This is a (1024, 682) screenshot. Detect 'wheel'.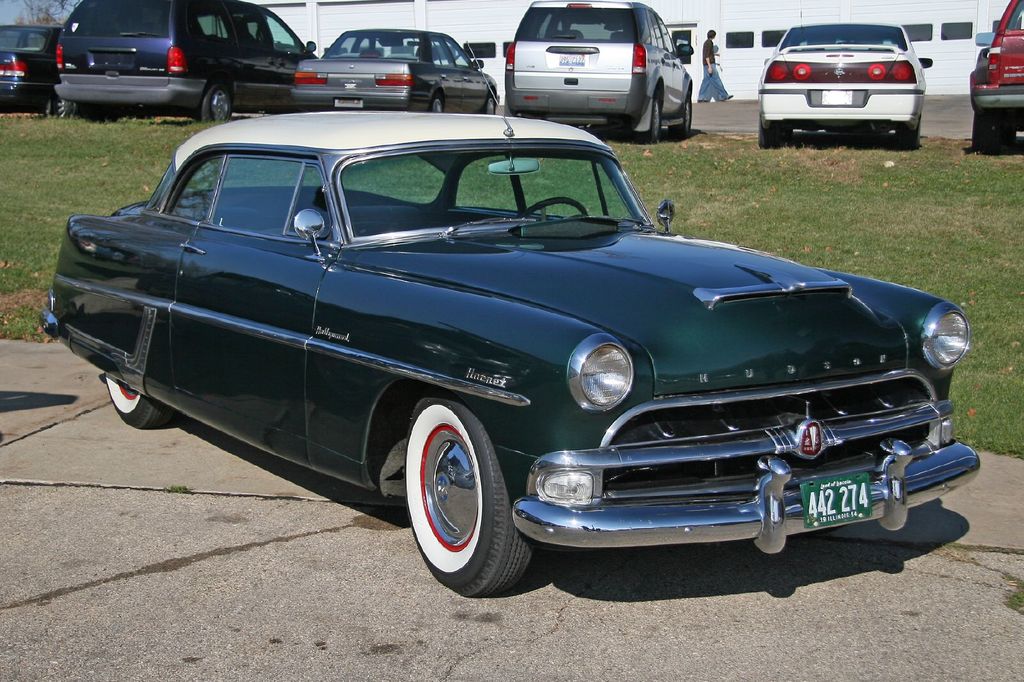
crop(973, 116, 996, 152).
